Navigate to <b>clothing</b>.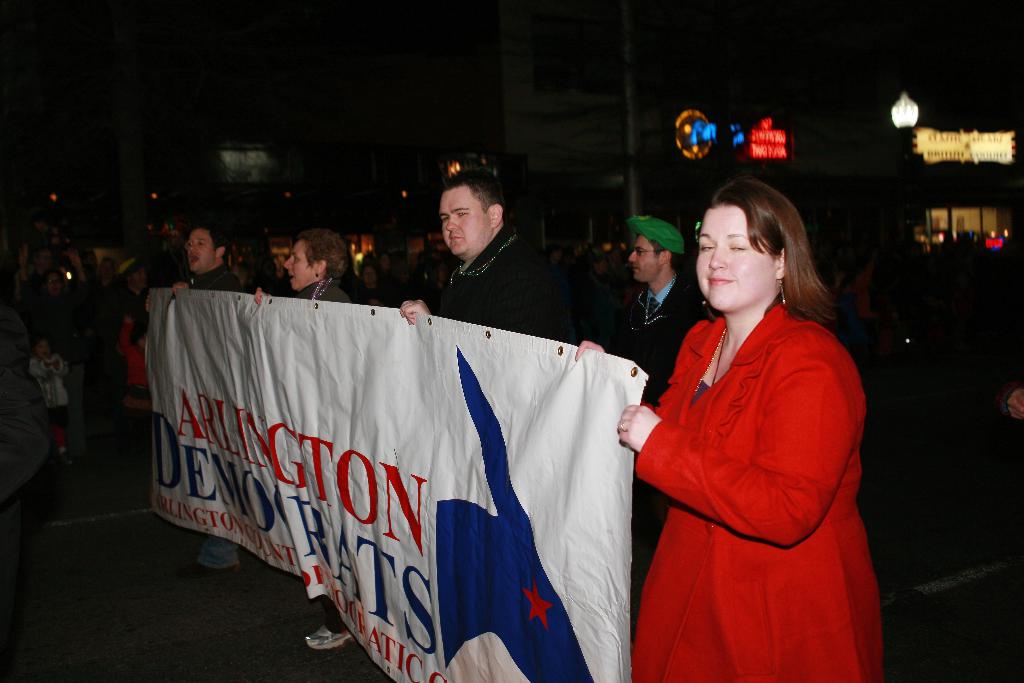
Navigation target: BBox(322, 280, 356, 304).
